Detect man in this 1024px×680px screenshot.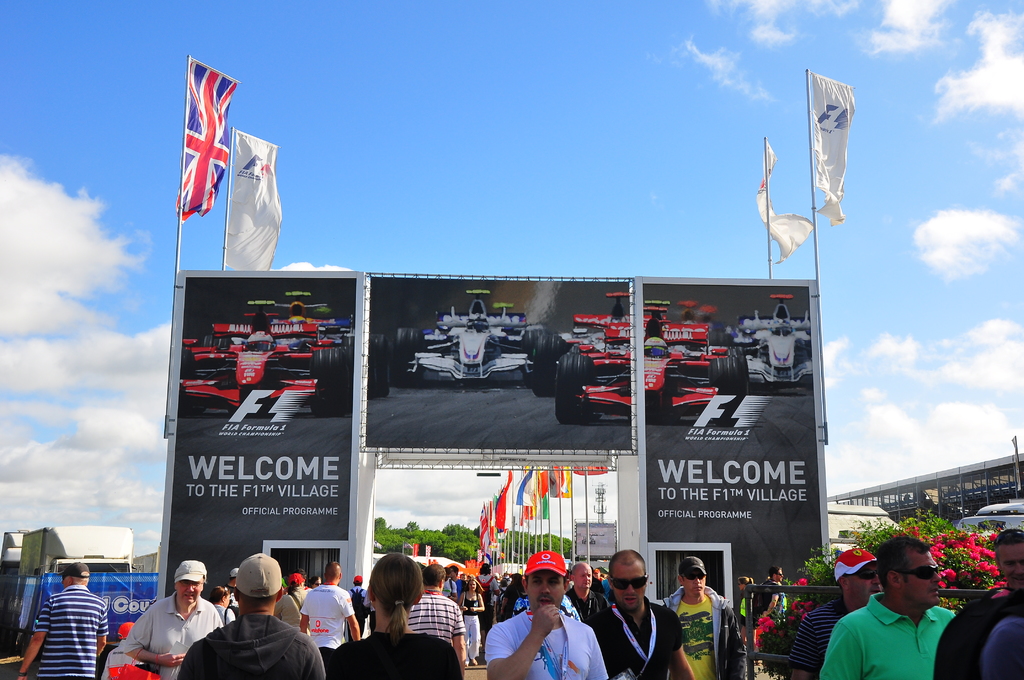
Detection: (785, 546, 883, 679).
